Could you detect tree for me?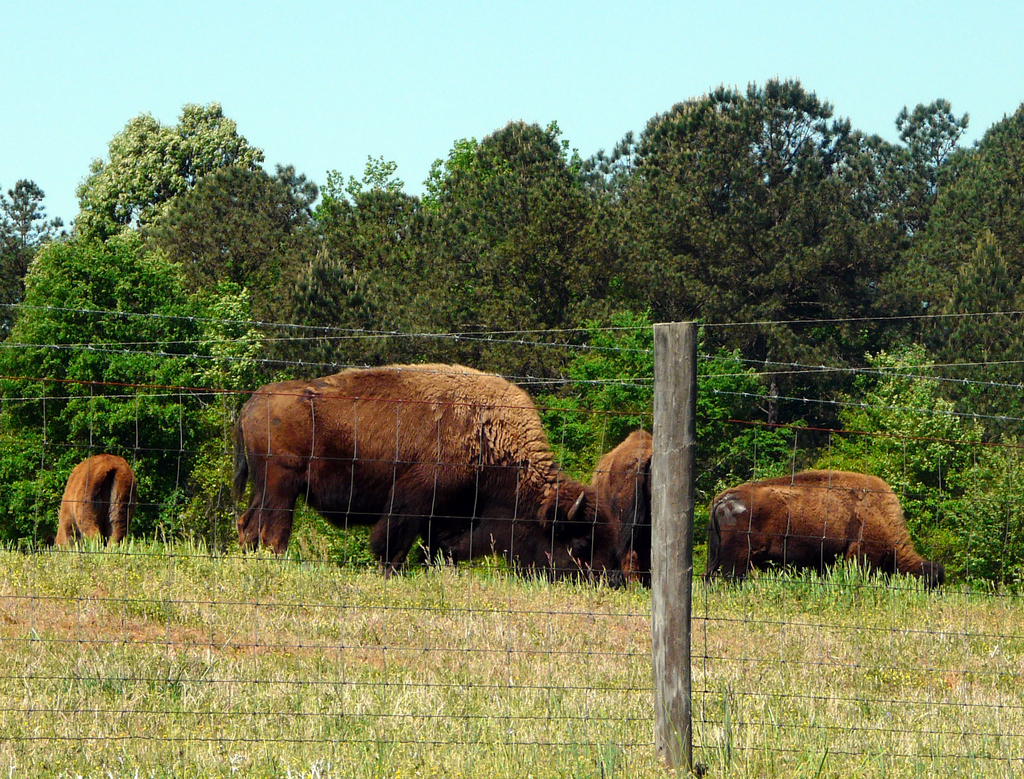
Detection result: {"x1": 580, "y1": 80, "x2": 936, "y2": 416}.
